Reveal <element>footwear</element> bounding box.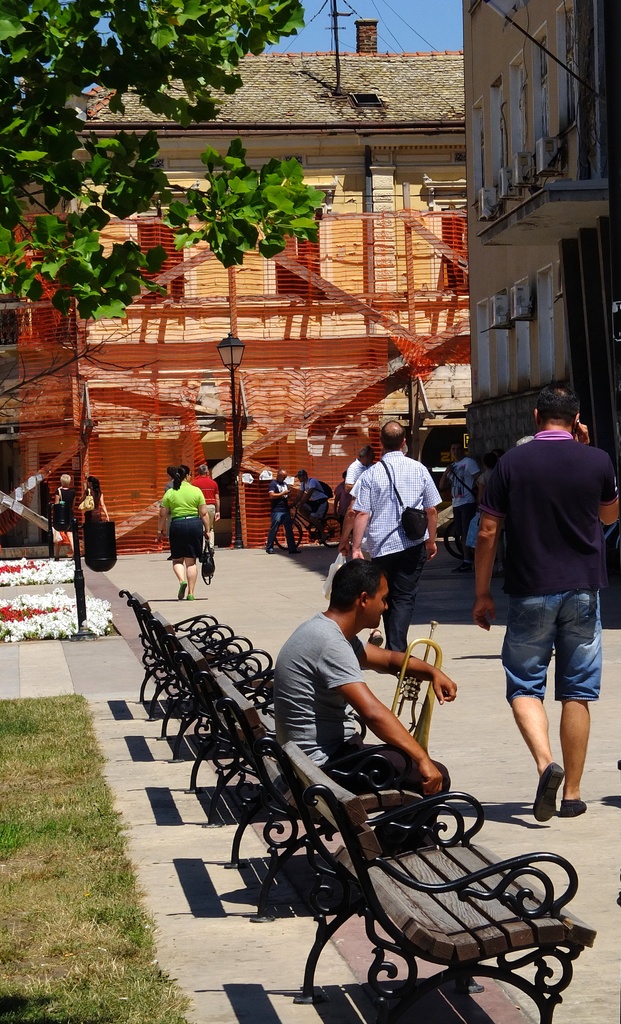
Revealed: box(563, 800, 584, 819).
